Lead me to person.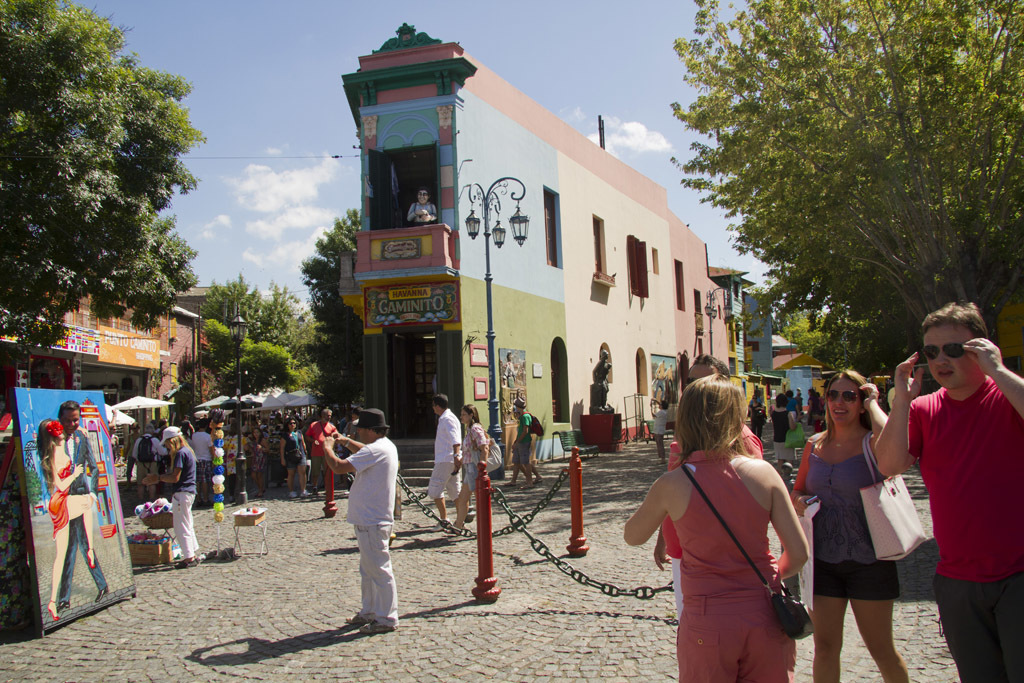
Lead to left=143, top=424, right=195, bottom=576.
